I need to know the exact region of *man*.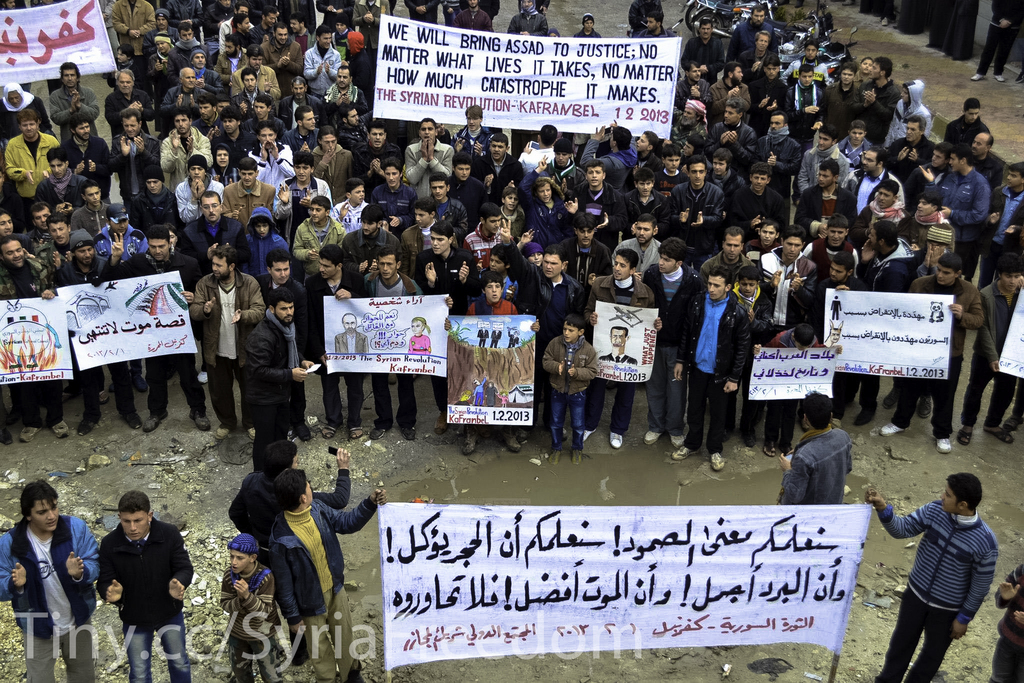
Region: {"x1": 773, "y1": 397, "x2": 859, "y2": 503}.
